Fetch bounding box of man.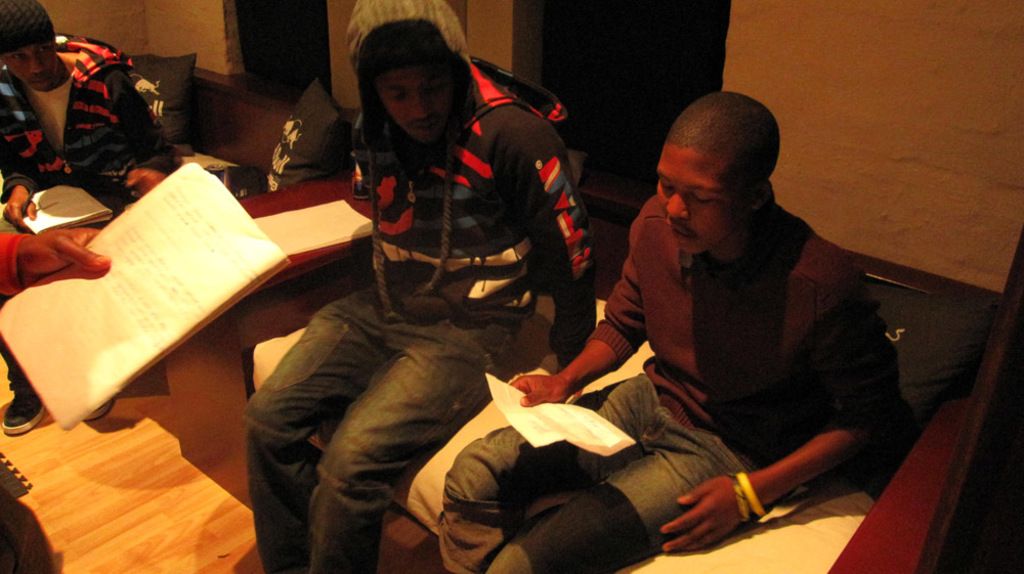
Bbox: region(0, 244, 138, 573).
